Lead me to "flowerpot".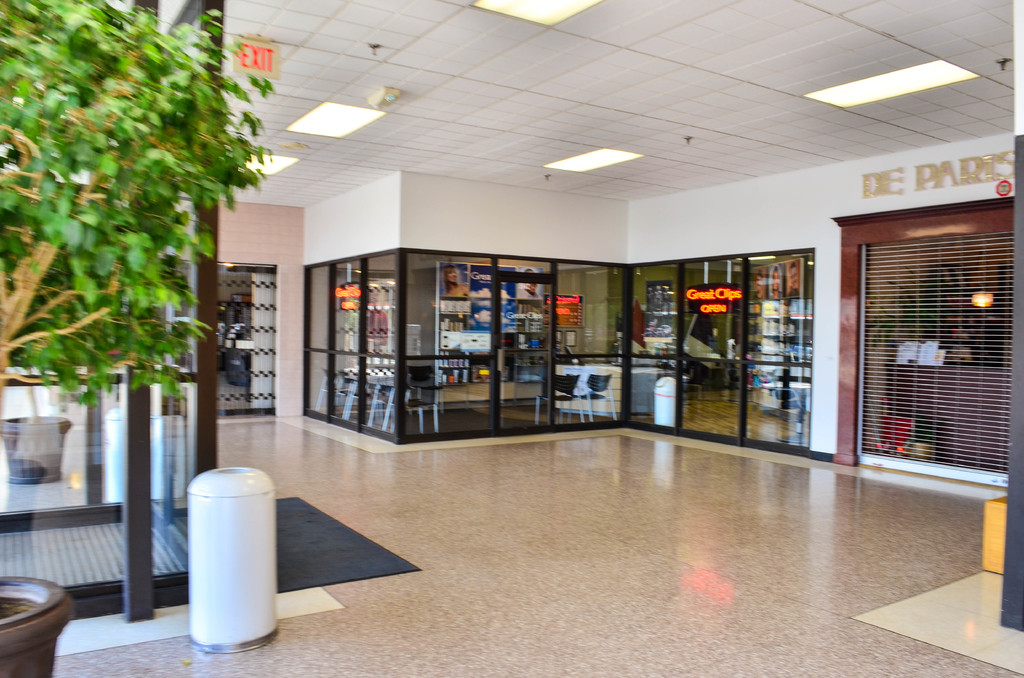
Lead to (x1=0, y1=576, x2=73, y2=677).
